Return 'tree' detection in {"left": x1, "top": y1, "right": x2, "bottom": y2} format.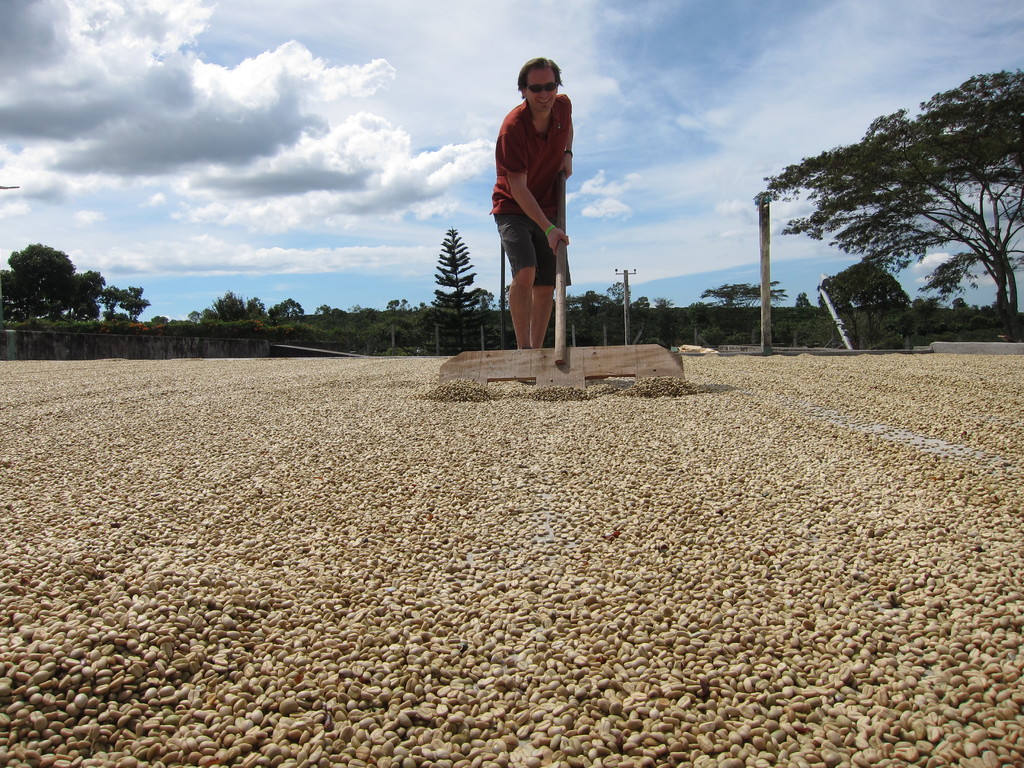
{"left": 273, "top": 296, "right": 305, "bottom": 319}.
